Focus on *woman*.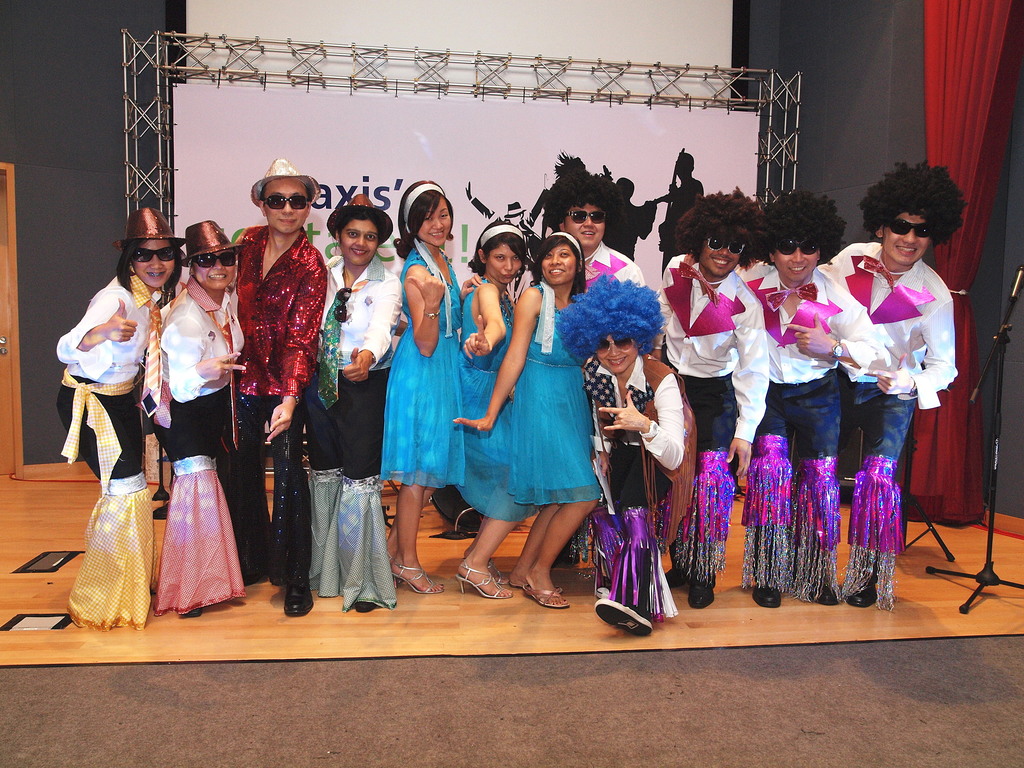
Focused at [x1=451, y1=227, x2=530, y2=600].
